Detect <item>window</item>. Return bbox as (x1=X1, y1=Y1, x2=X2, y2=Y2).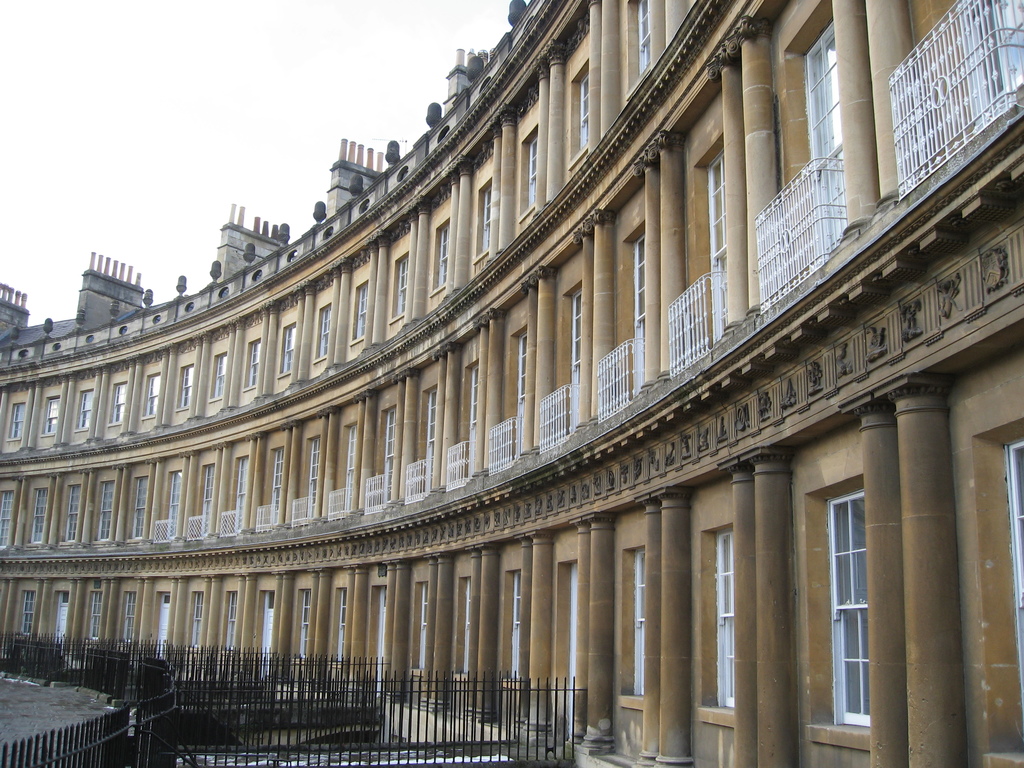
(x1=632, y1=548, x2=644, y2=694).
